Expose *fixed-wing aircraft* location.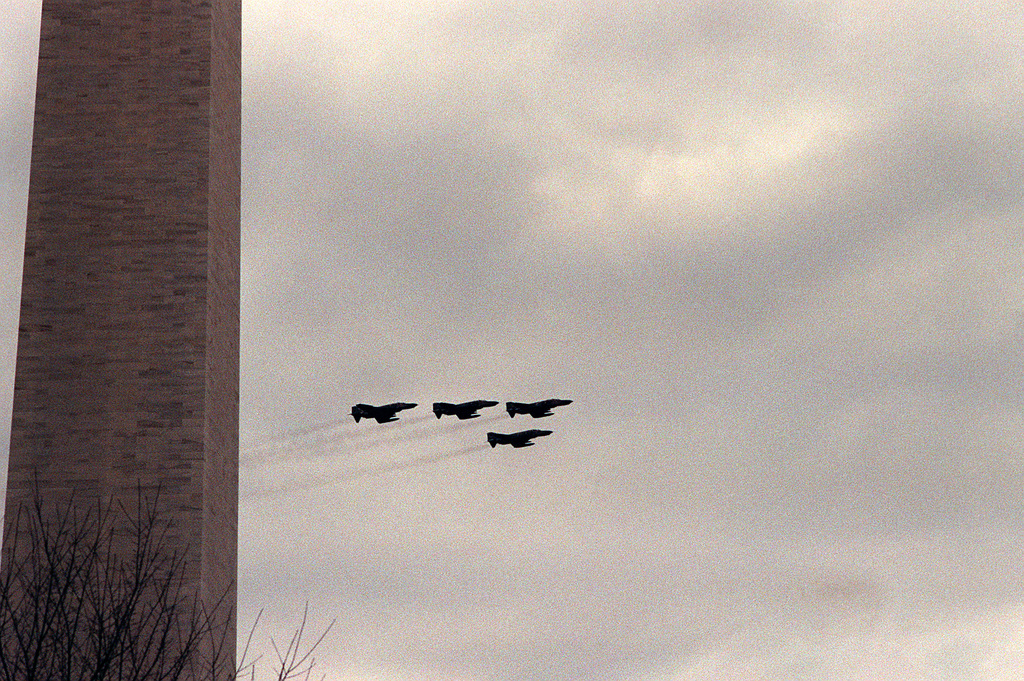
Exposed at 431,397,504,419.
